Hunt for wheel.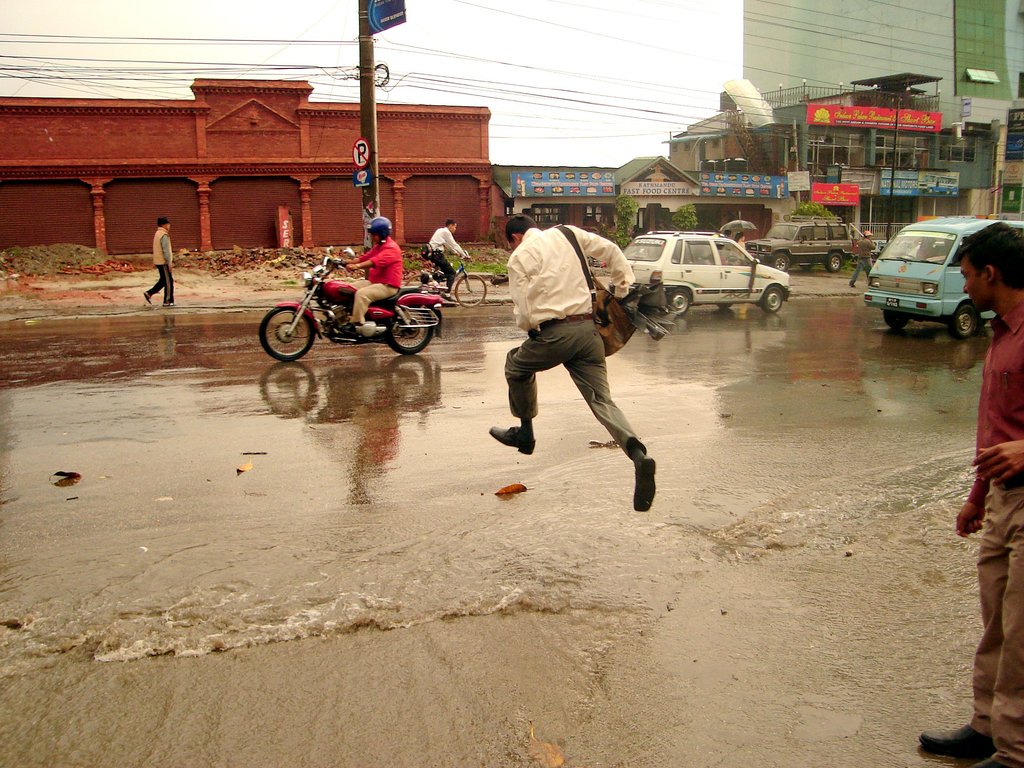
Hunted down at x1=879 y1=309 x2=911 y2=333.
